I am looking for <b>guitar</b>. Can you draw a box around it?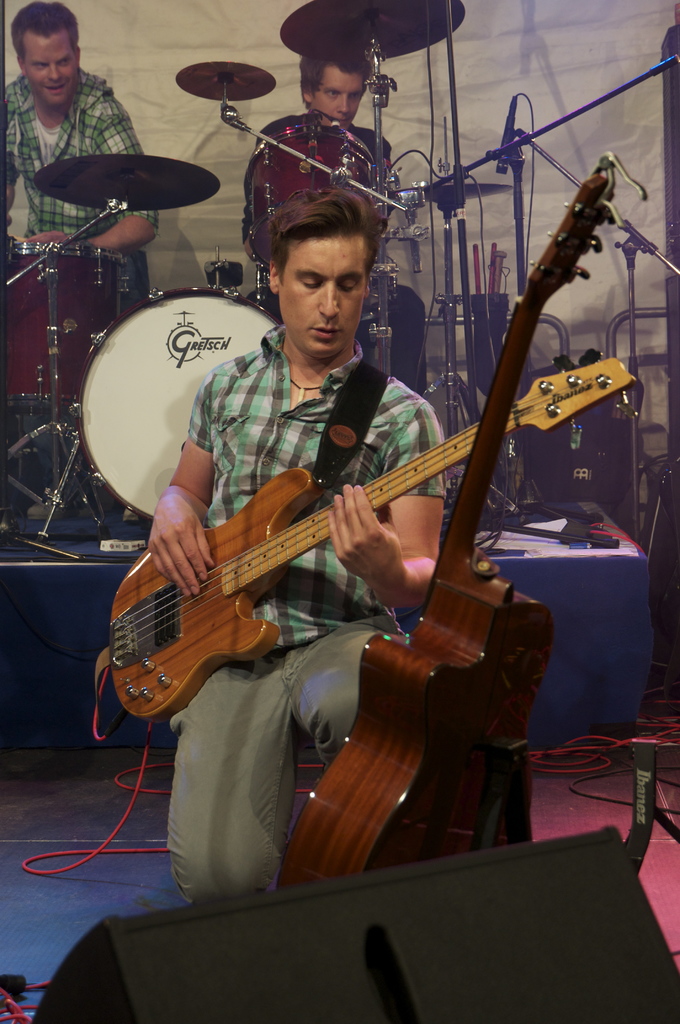
Sure, the bounding box is [273, 154, 652, 908].
